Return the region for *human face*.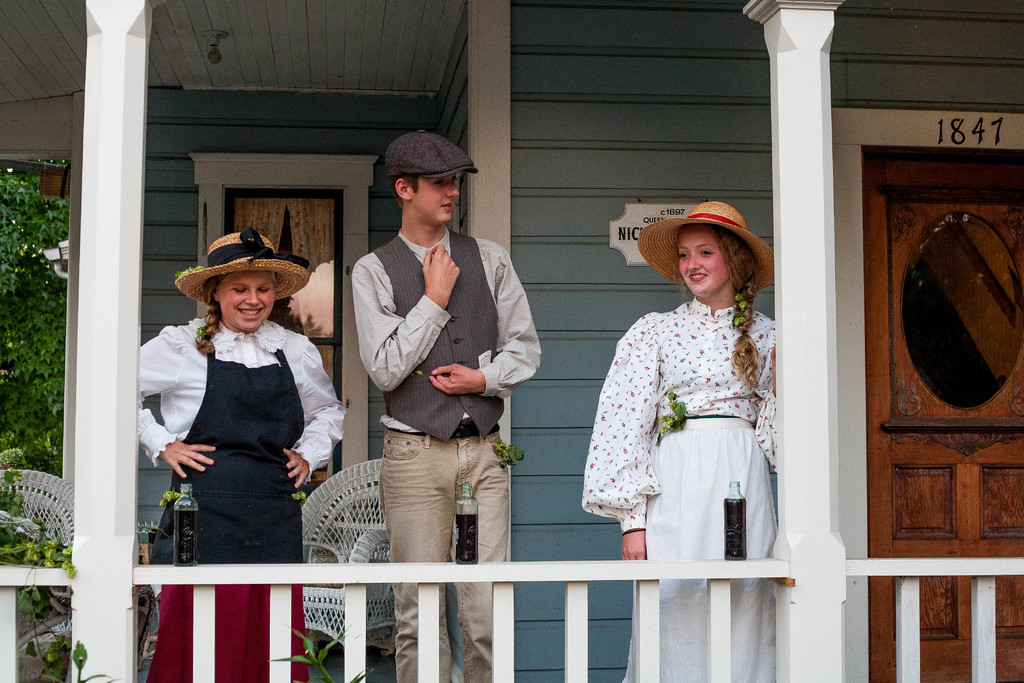
(676,226,731,297).
